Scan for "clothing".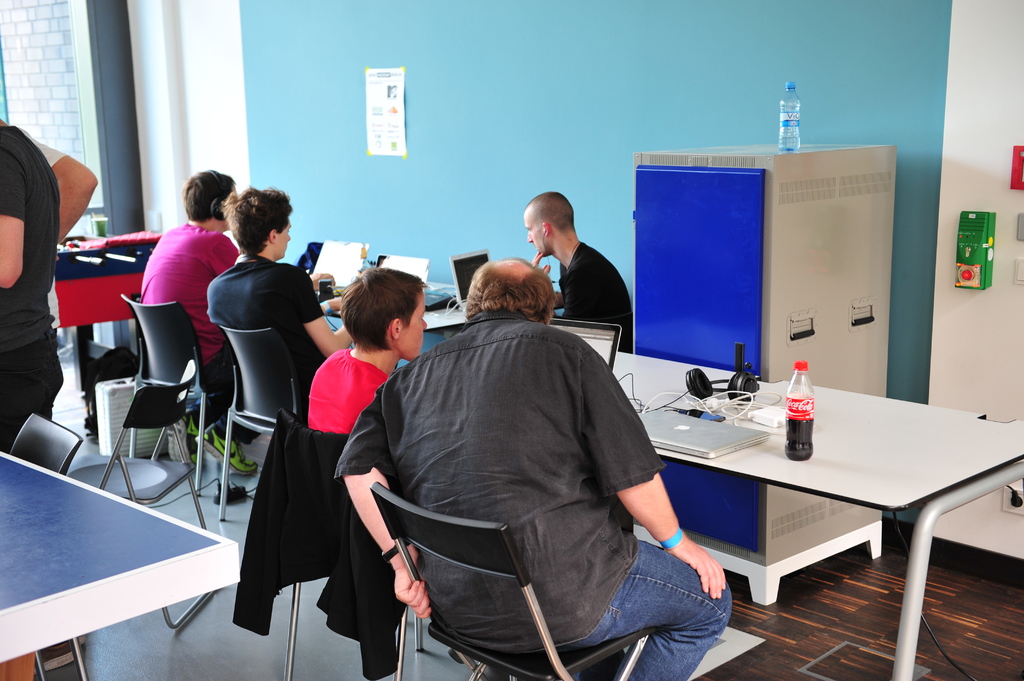
Scan result: <box>136,224,247,438</box>.
